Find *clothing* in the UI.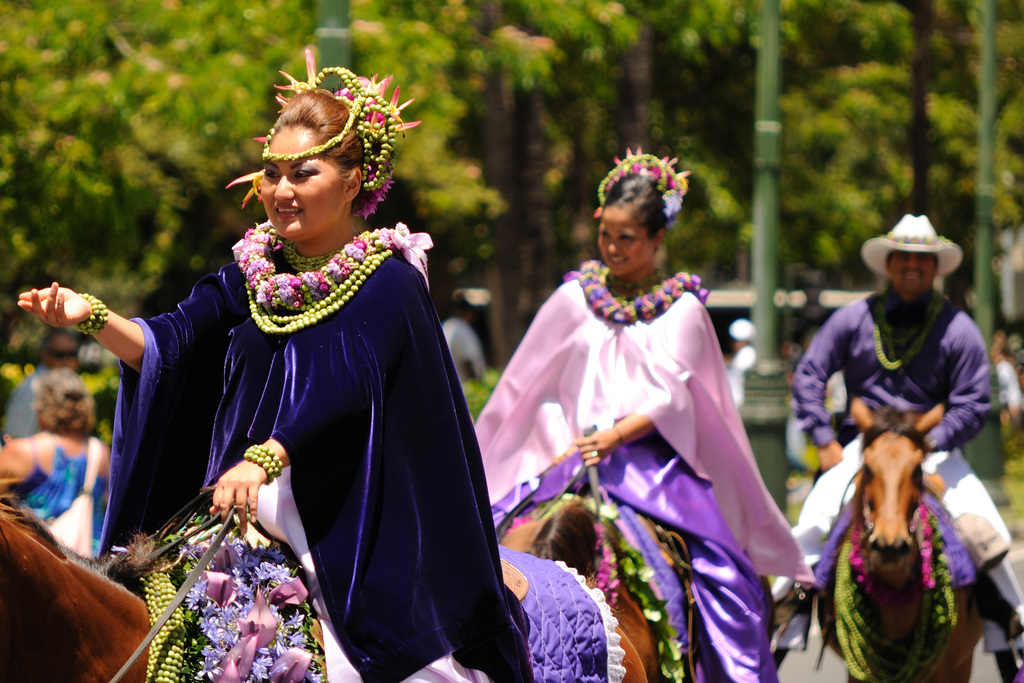
UI element at [104, 189, 496, 664].
